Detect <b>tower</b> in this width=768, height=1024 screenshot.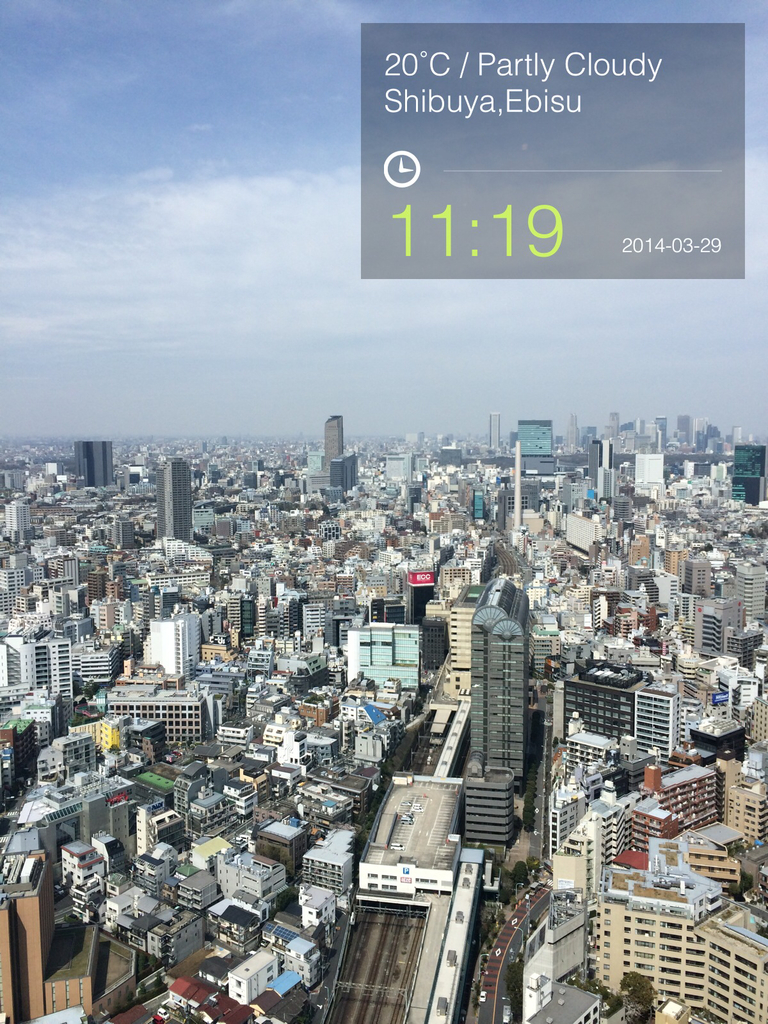
Detection: 163, 456, 188, 538.
